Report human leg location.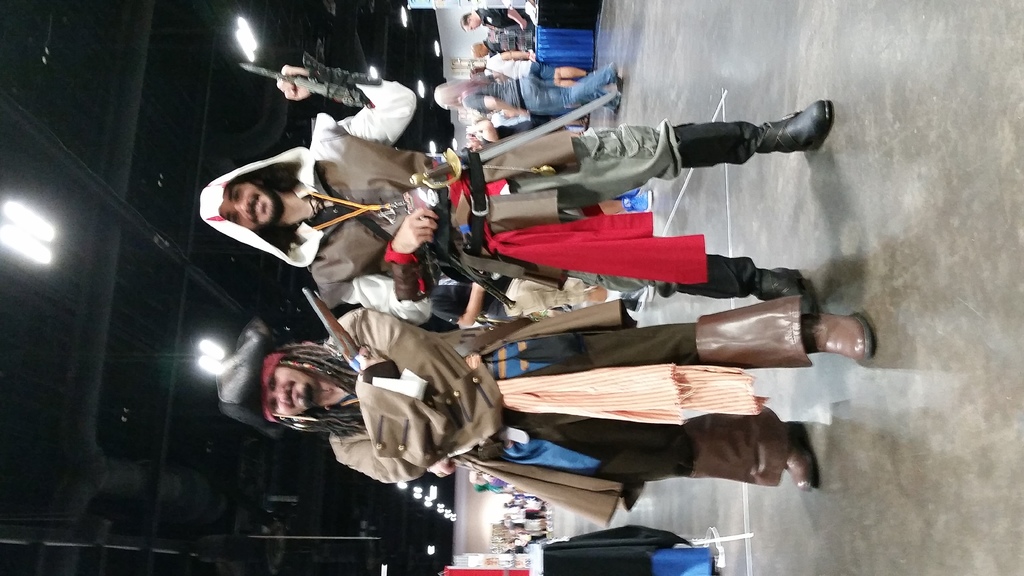
Report: [467,97,832,200].
